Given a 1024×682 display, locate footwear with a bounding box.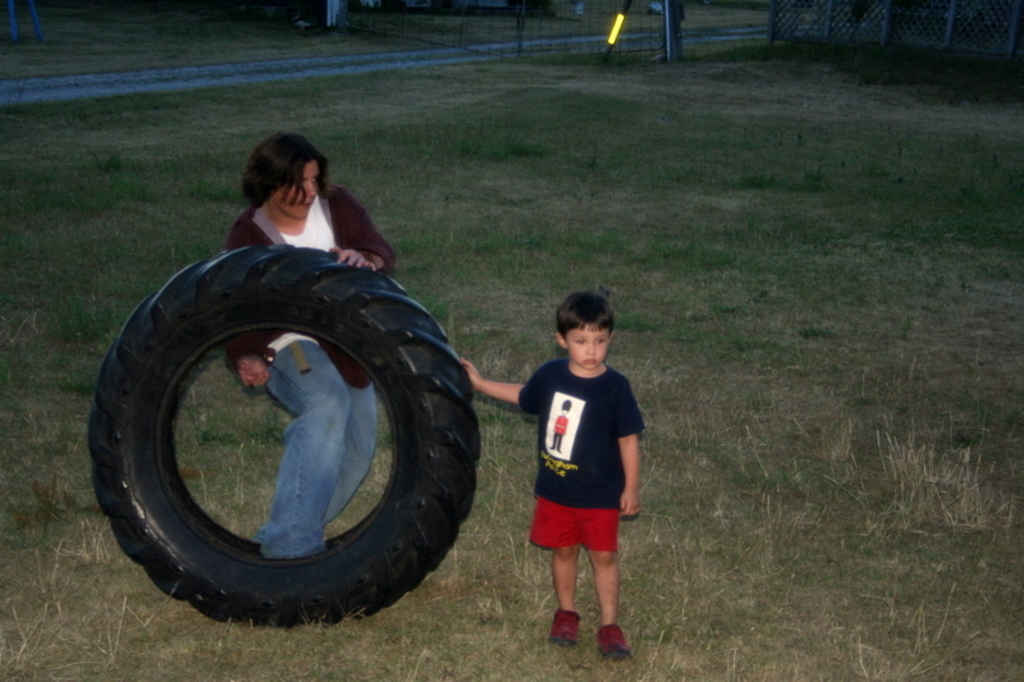
Located: box=[545, 608, 584, 645].
